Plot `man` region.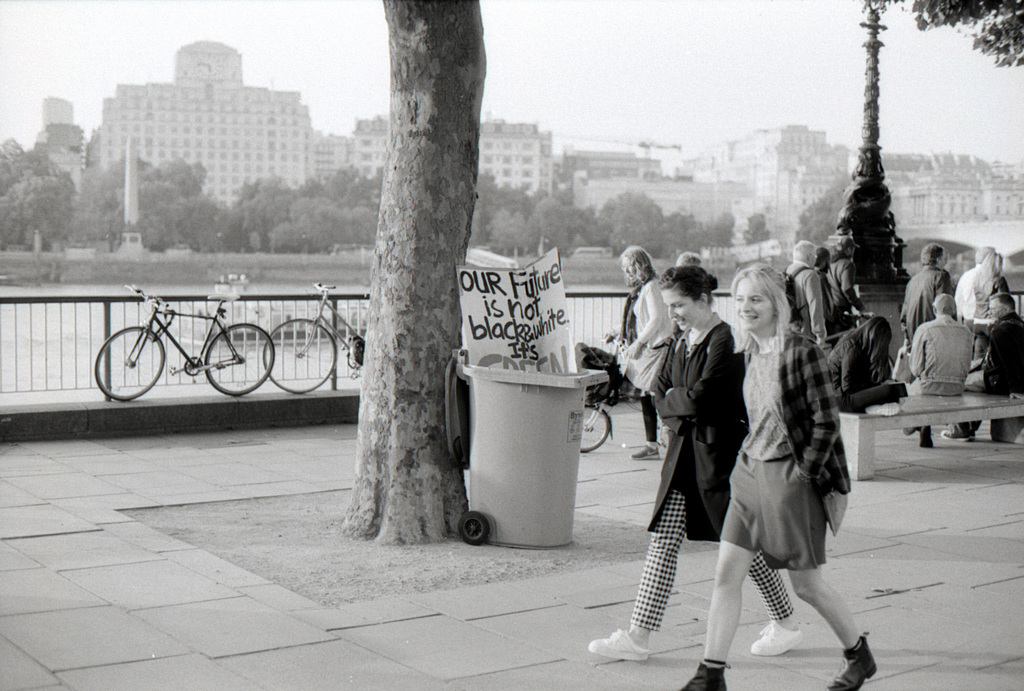
Plotted at x1=824, y1=235, x2=866, y2=331.
